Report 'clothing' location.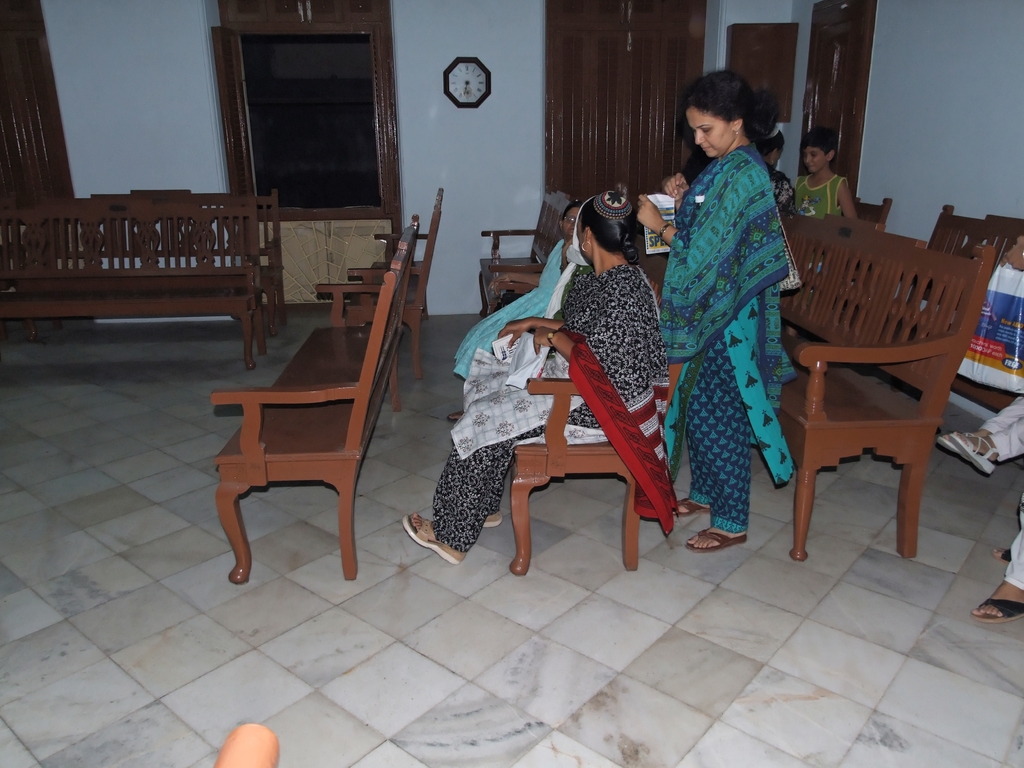
Report: 660/148/790/536.
